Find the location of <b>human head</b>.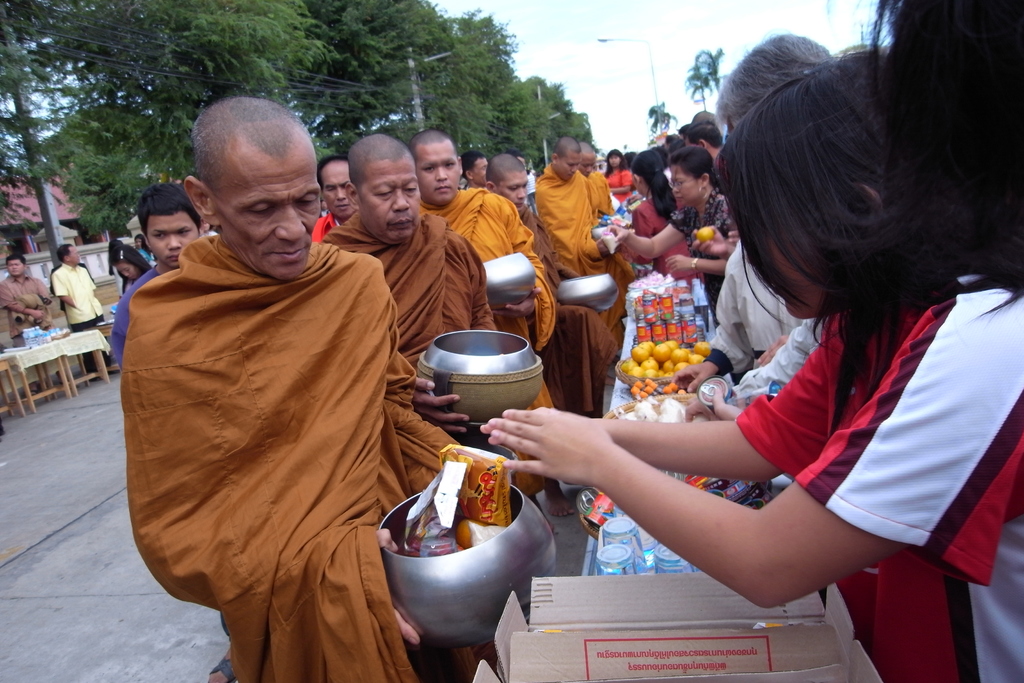
Location: 669, 148, 720, 202.
